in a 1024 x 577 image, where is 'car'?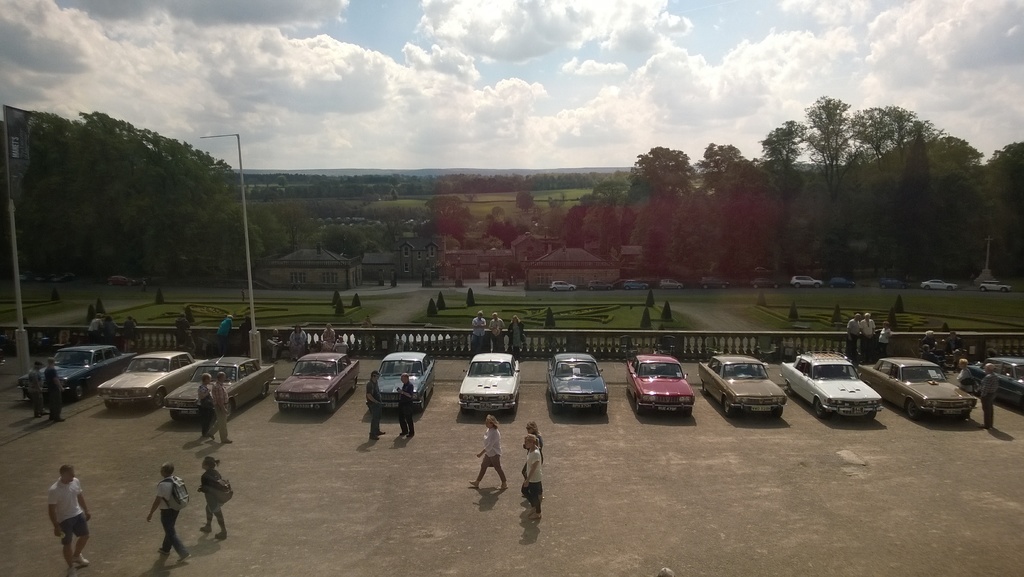
rect(785, 350, 884, 415).
